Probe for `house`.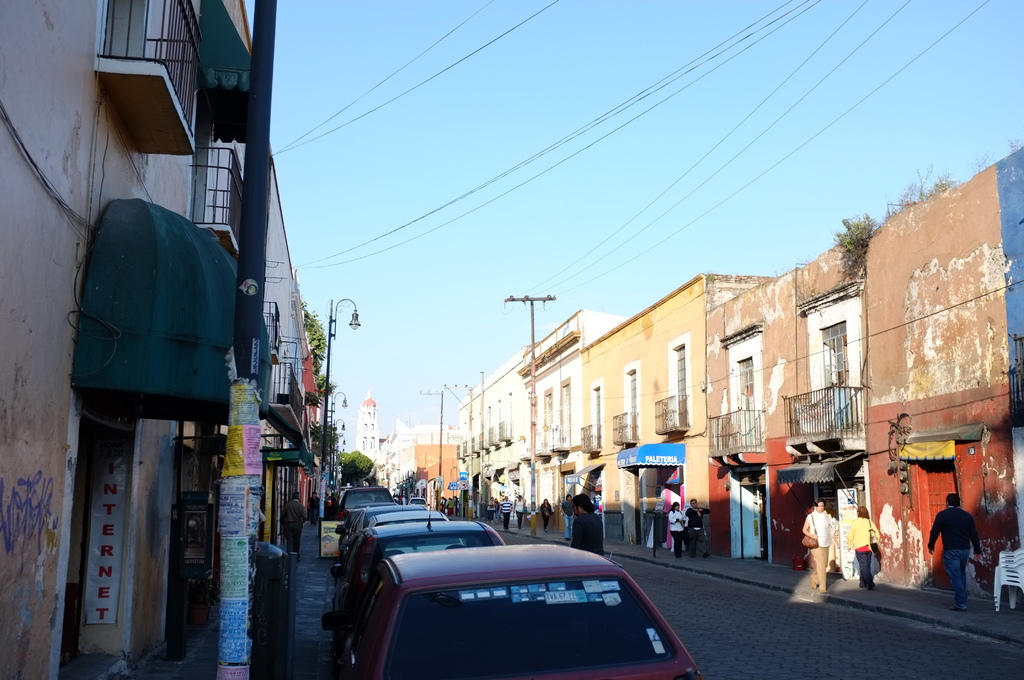
Probe result: left=479, top=249, right=950, bottom=522.
